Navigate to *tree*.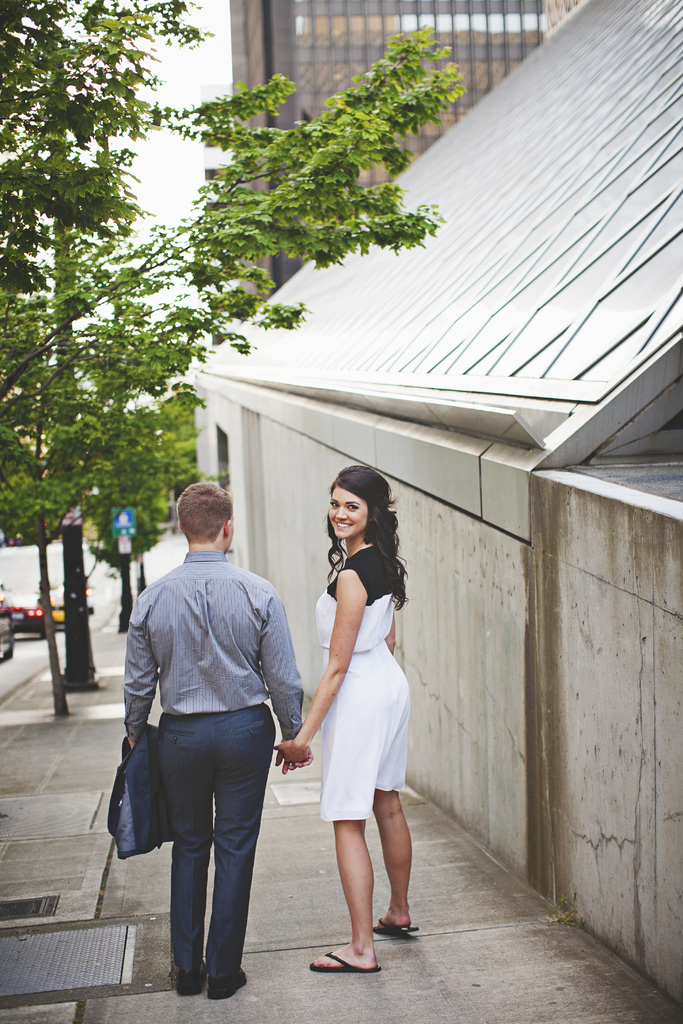
Navigation target: l=0, t=0, r=475, b=718.
